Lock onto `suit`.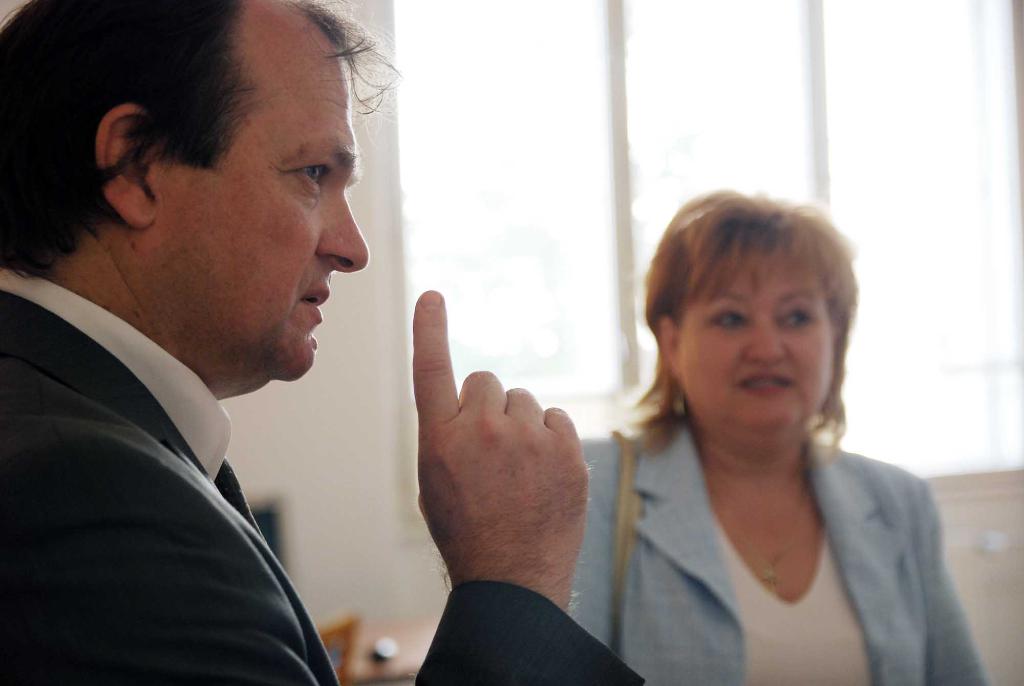
Locked: (x1=0, y1=257, x2=643, y2=685).
